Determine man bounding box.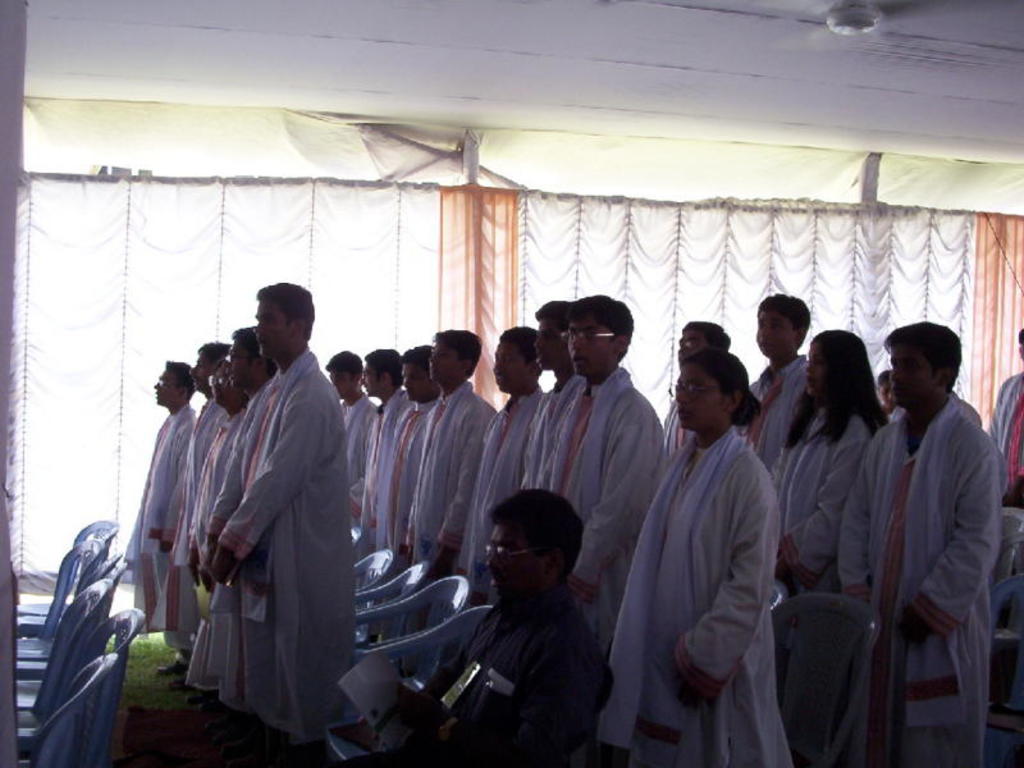
Determined: left=123, top=353, right=195, bottom=636.
